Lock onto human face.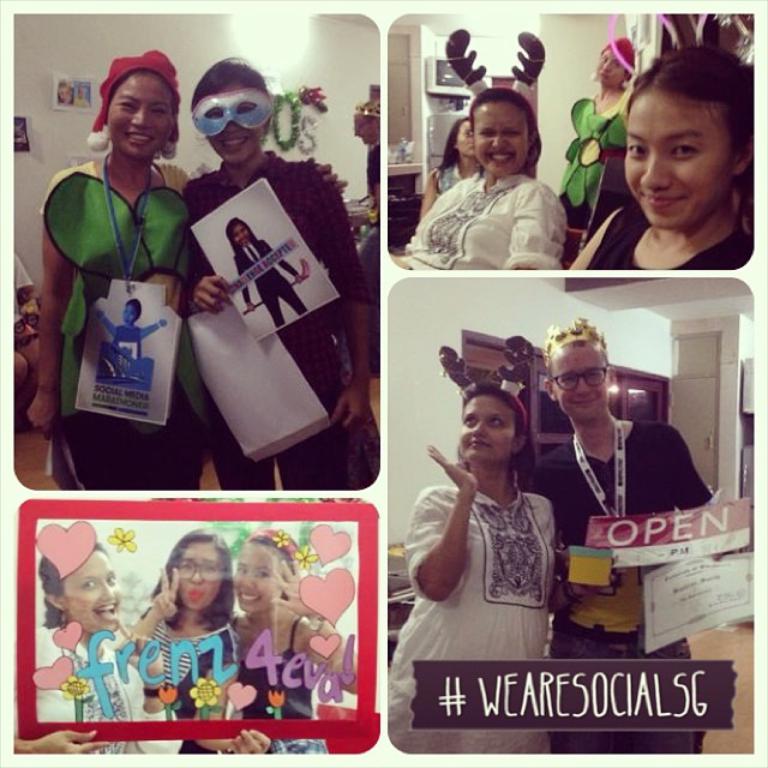
Locked: l=456, t=120, r=473, b=158.
